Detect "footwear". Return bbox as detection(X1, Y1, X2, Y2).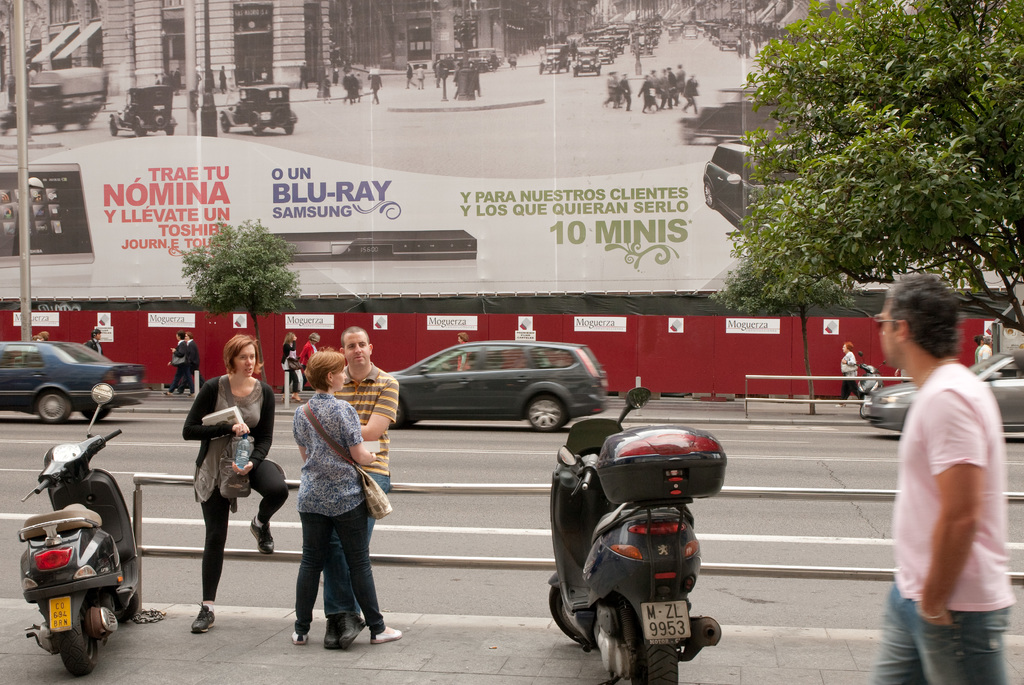
detection(339, 613, 366, 650).
